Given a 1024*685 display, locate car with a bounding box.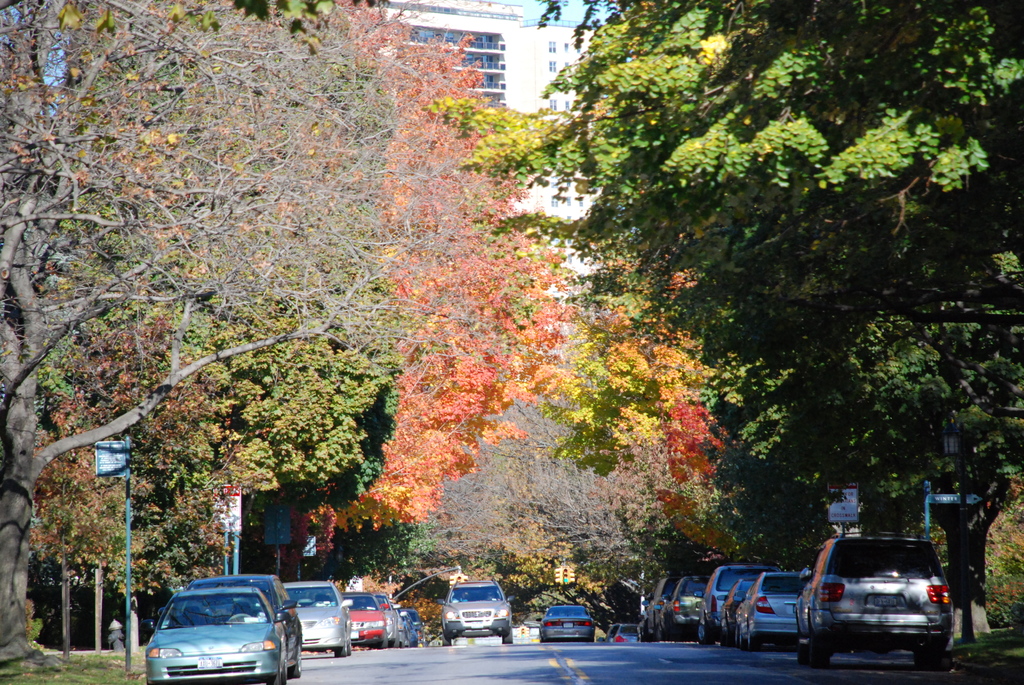
Located: bbox(535, 602, 591, 650).
